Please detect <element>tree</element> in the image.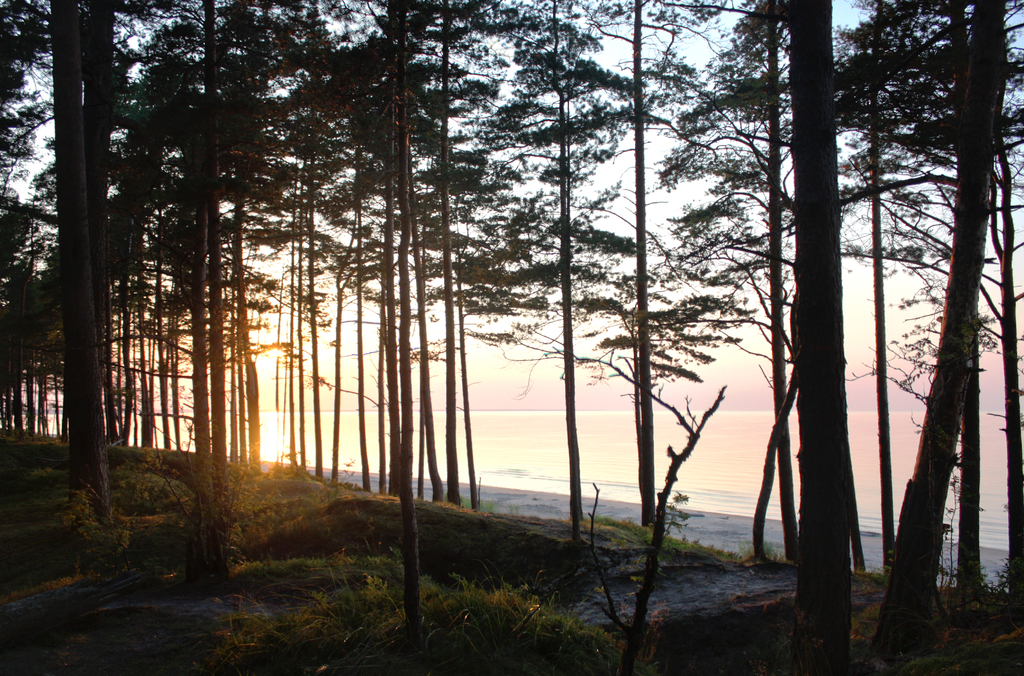
left=785, top=0, right=858, bottom=675.
